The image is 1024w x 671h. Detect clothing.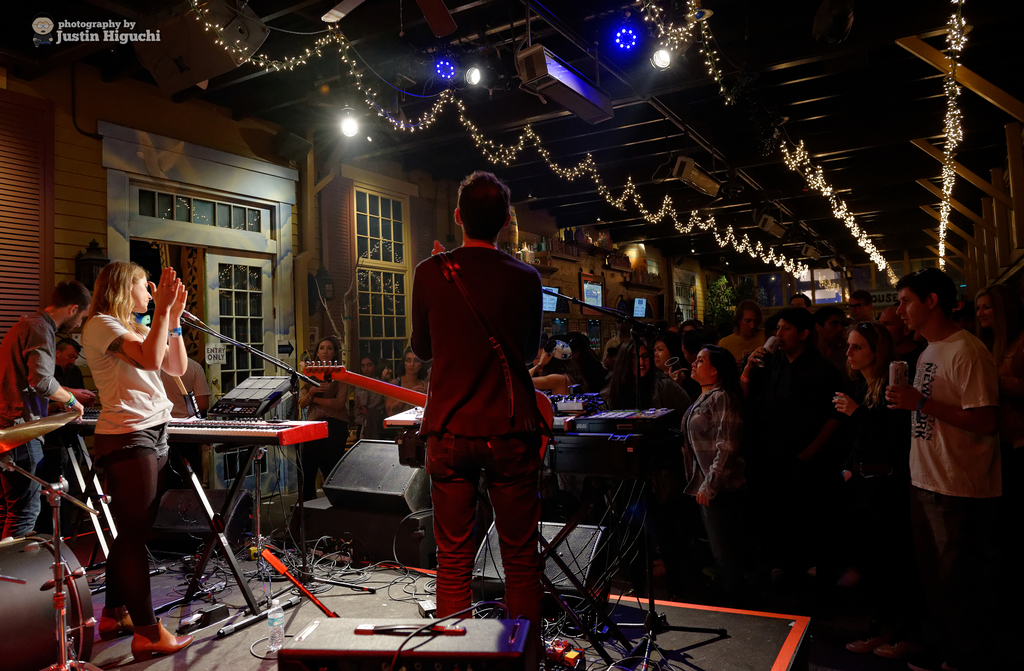
Detection: [718,328,765,378].
